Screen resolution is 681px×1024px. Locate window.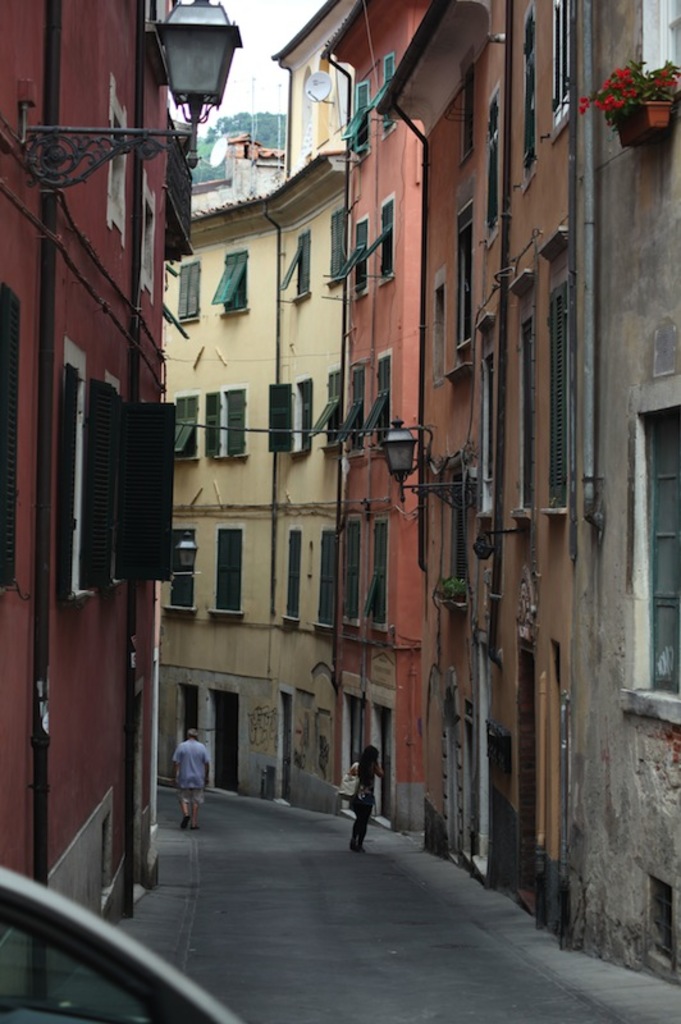
l=329, t=214, r=373, b=291.
